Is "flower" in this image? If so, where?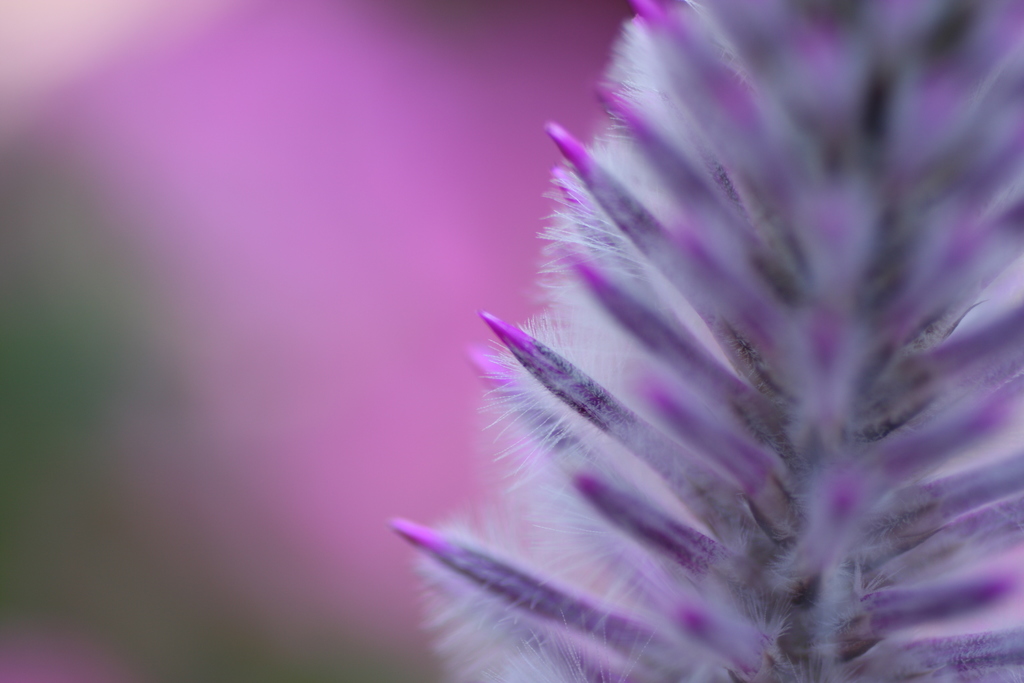
Yes, at (left=367, top=40, right=1023, bottom=682).
